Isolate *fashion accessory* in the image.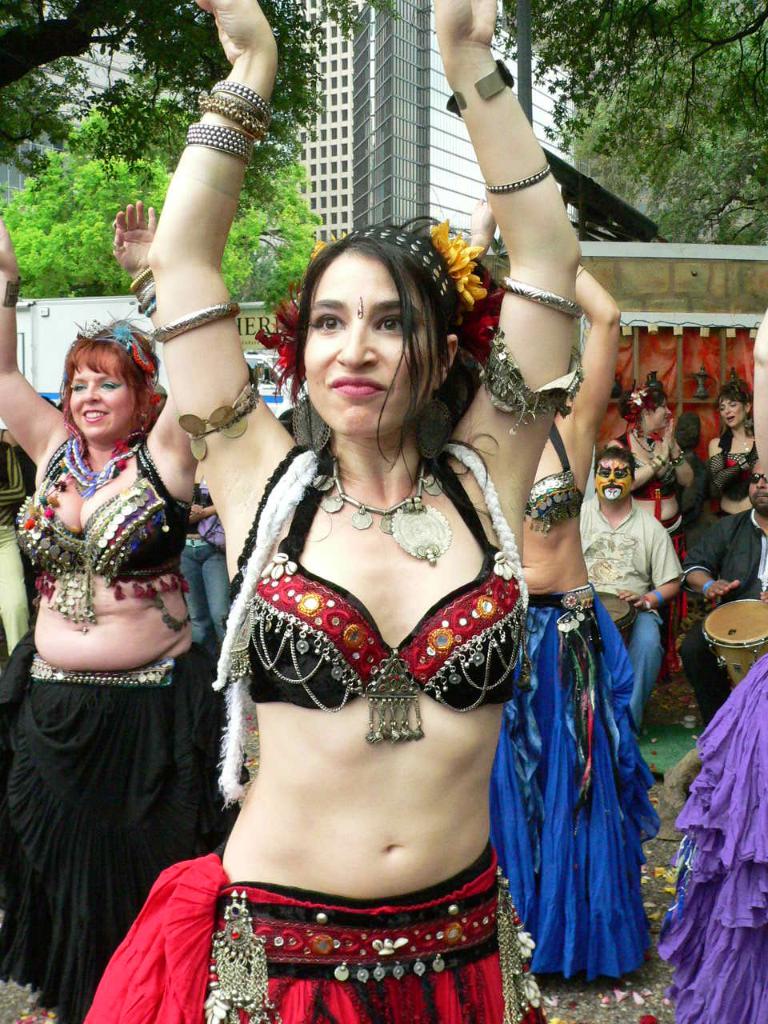
Isolated region: 481 346 579 435.
